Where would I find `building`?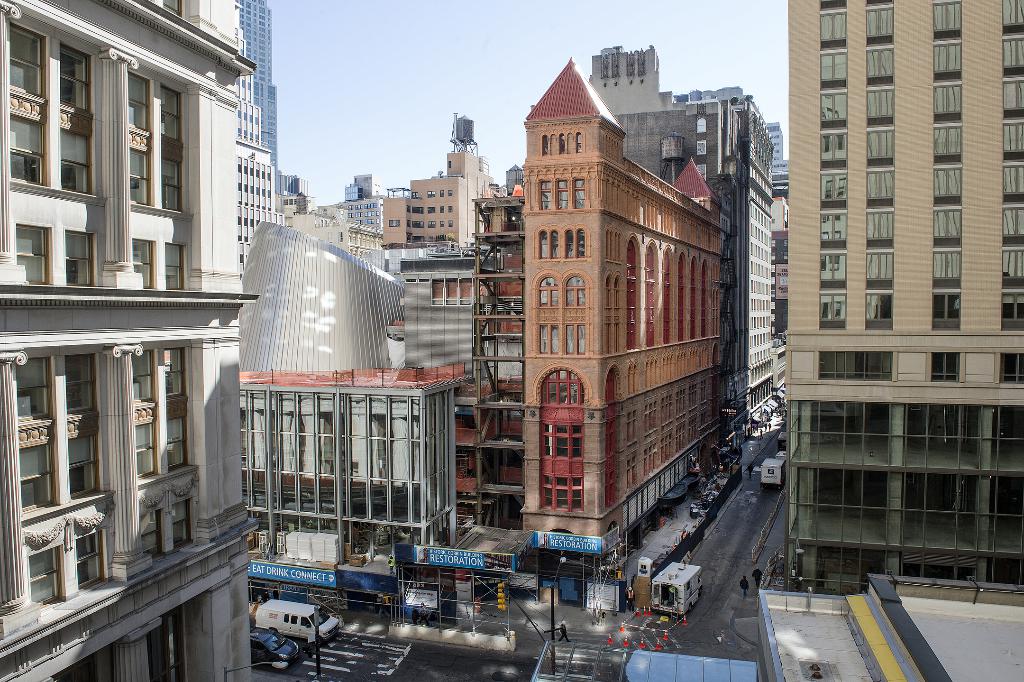
At bbox=[338, 187, 381, 227].
